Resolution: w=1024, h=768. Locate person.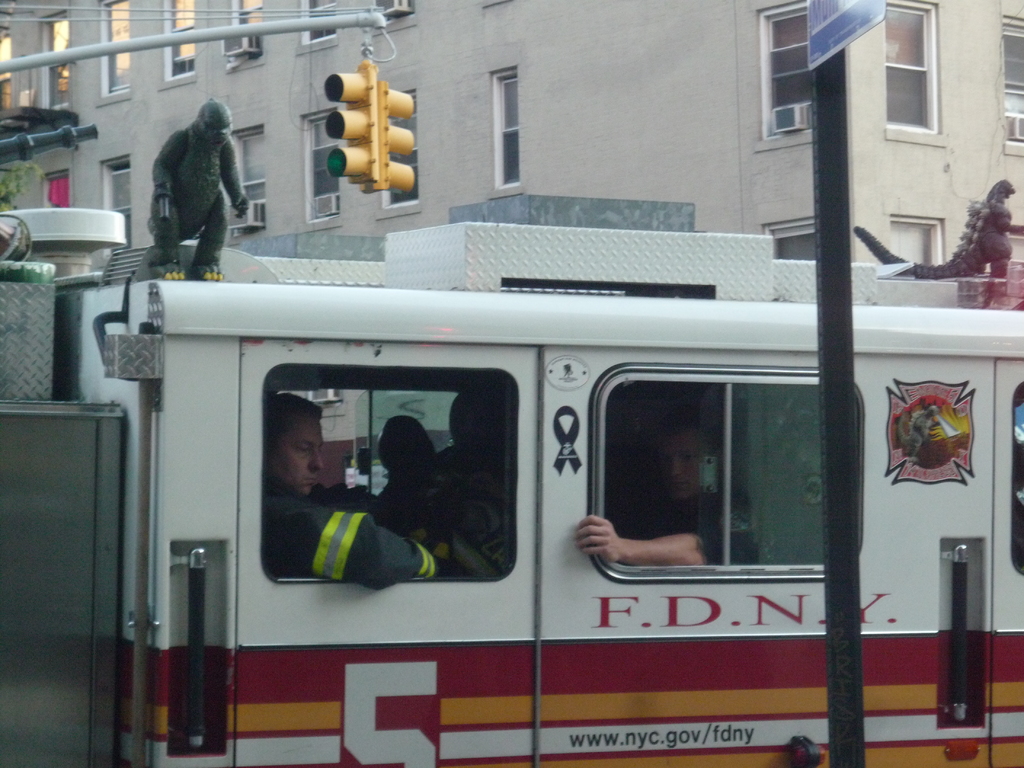
257,392,447,590.
